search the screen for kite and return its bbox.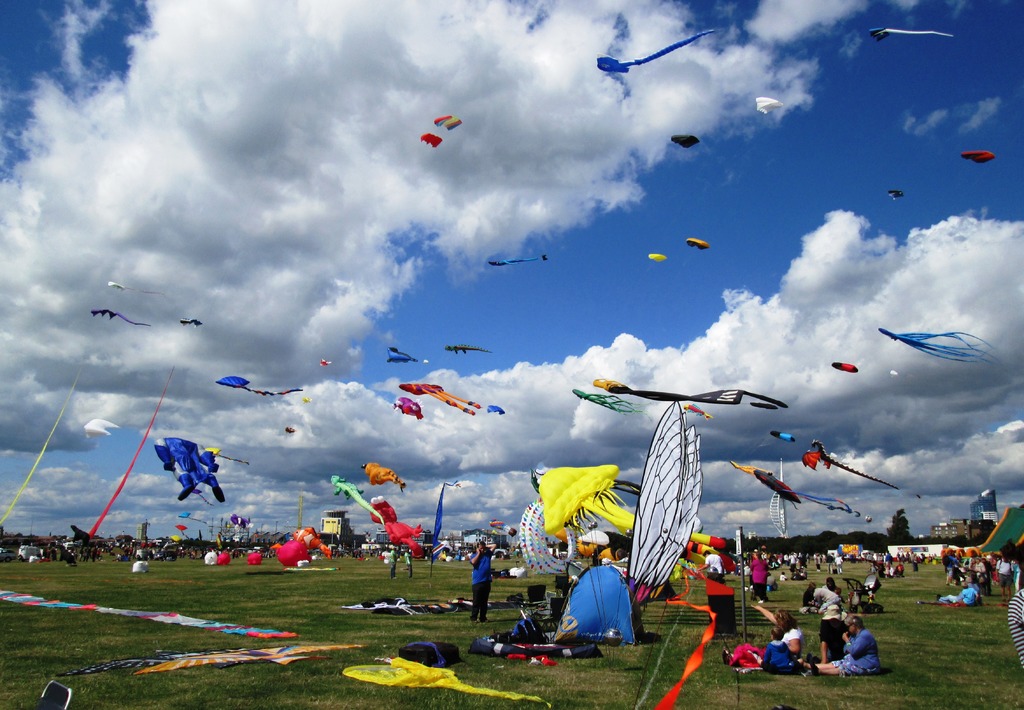
Found: x1=769, y1=427, x2=799, y2=447.
